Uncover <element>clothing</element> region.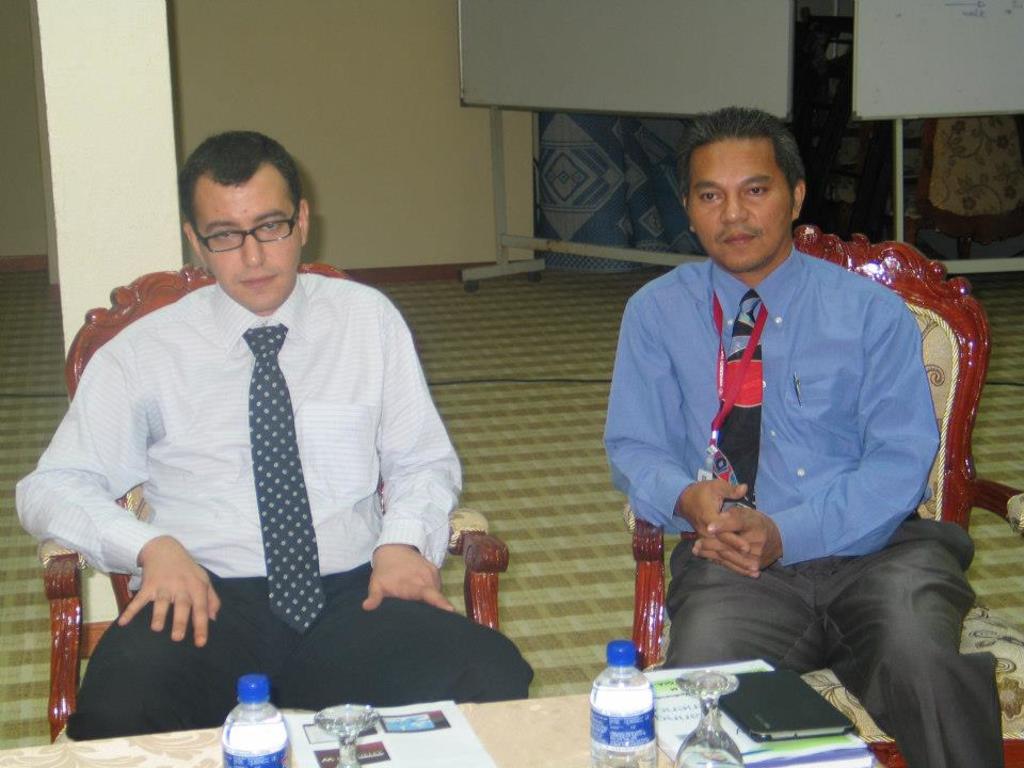
Uncovered: 12/269/540/745.
